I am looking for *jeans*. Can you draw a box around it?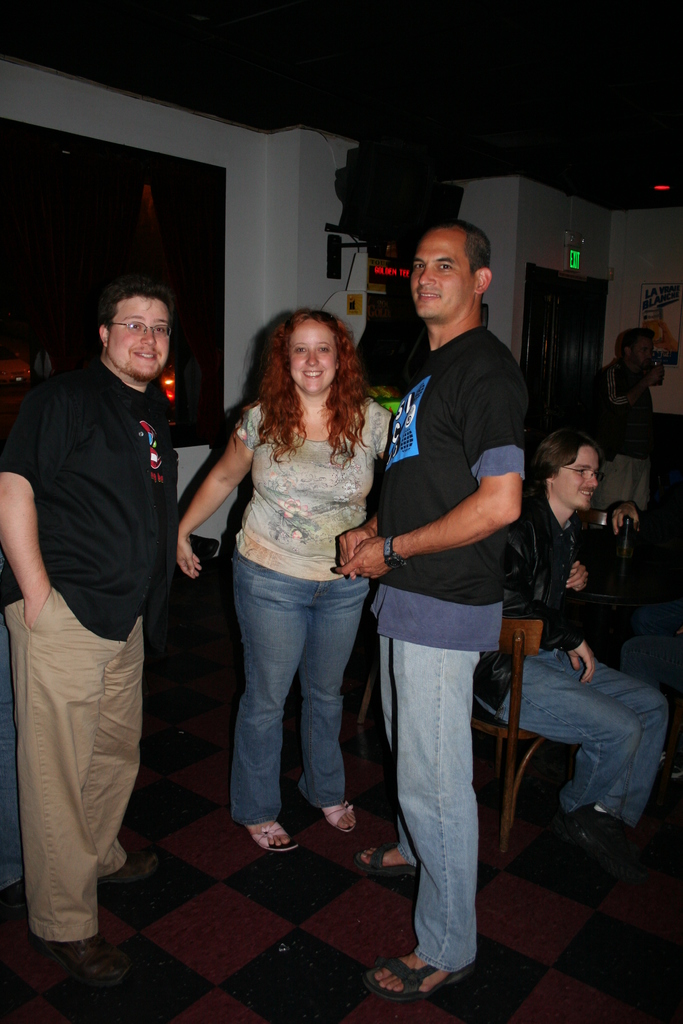
Sure, the bounding box is (left=202, top=566, right=375, bottom=844).
